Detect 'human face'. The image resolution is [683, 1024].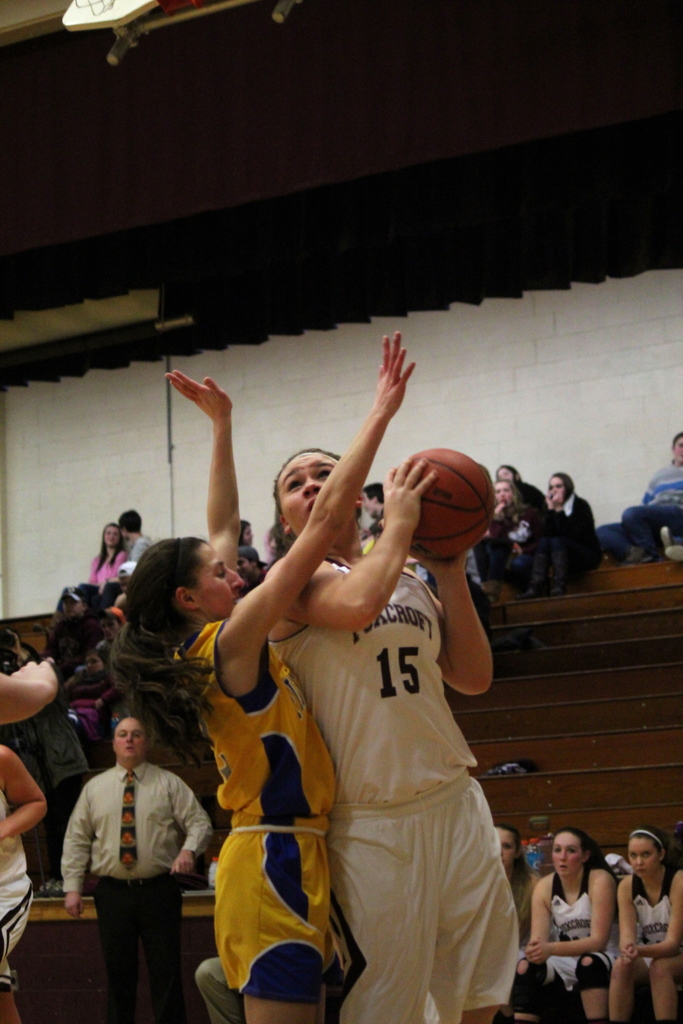
locate(550, 477, 566, 499).
